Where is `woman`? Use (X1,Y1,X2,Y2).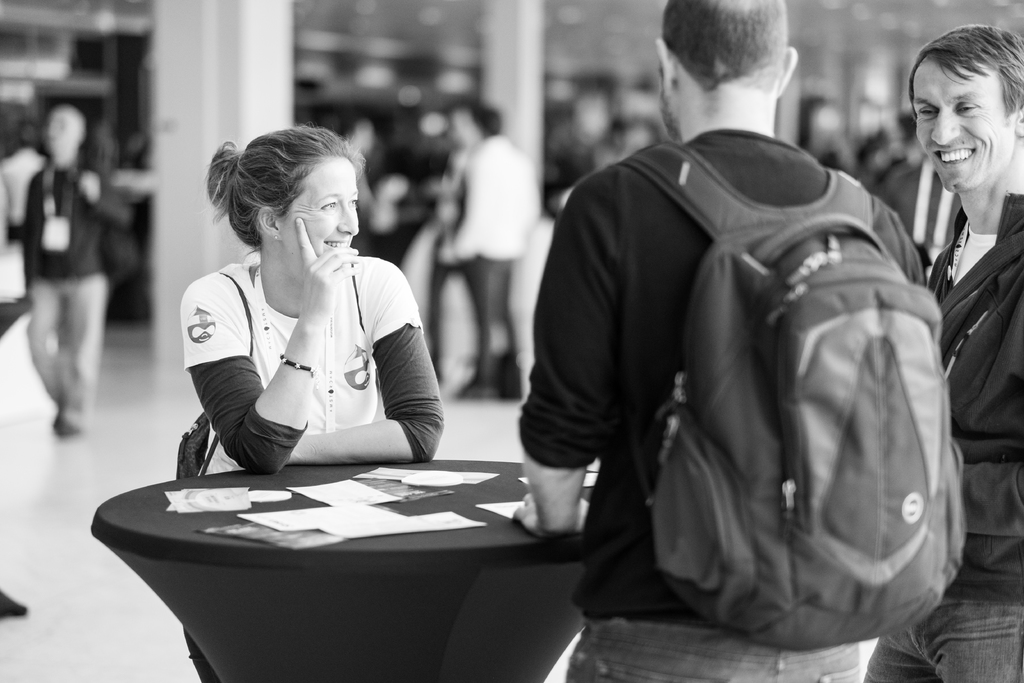
(168,125,449,506).
